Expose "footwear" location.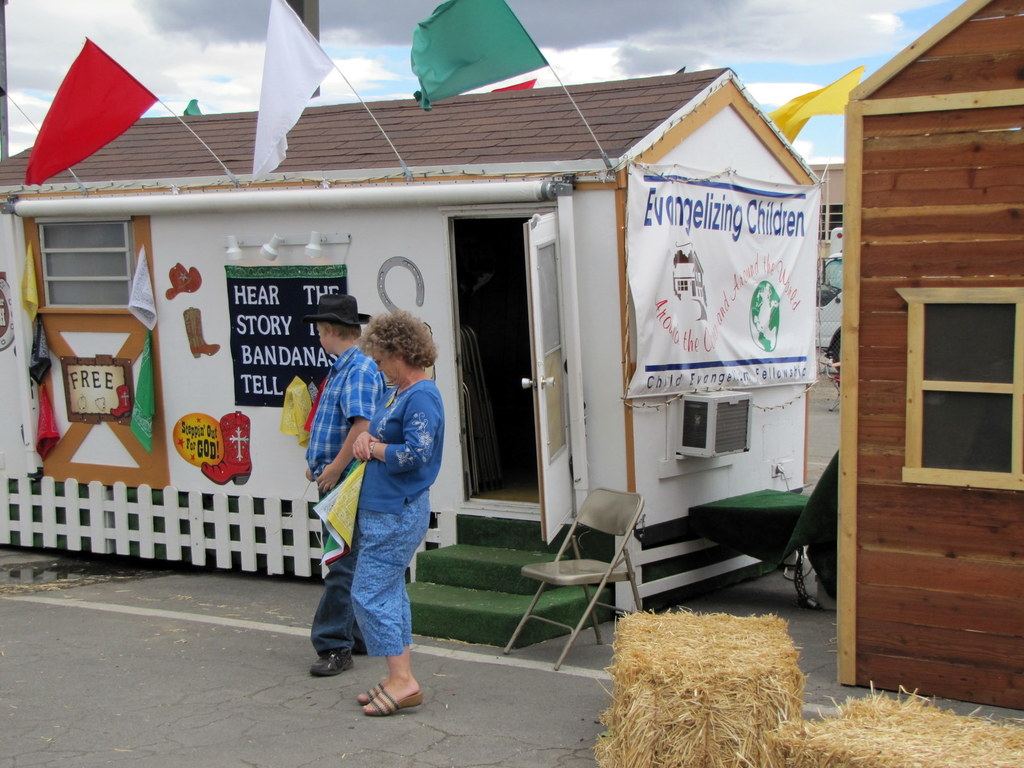
Exposed at [313,640,350,677].
